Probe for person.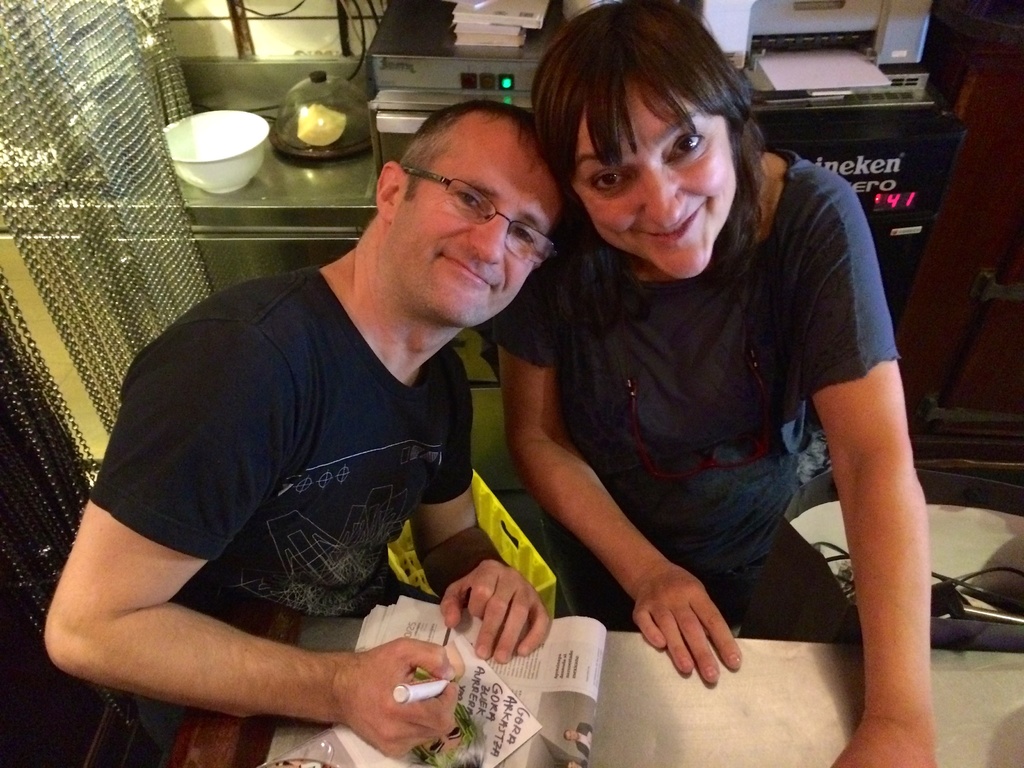
Probe result: Rect(65, 88, 610, 758).
